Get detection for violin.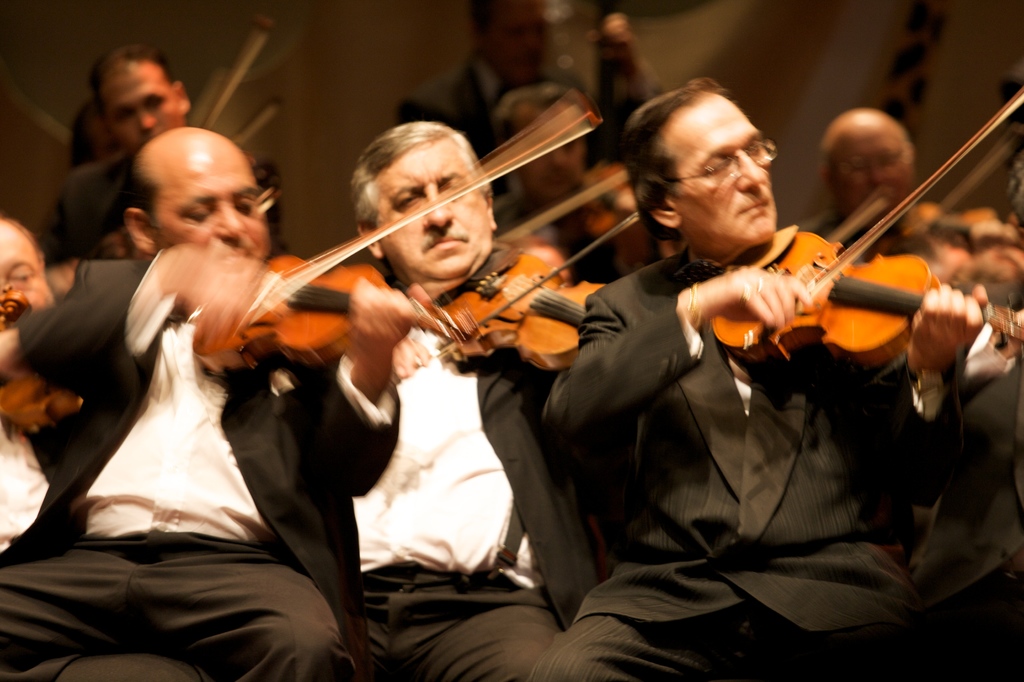
Detection: detection(570, 166, 675, 270).
